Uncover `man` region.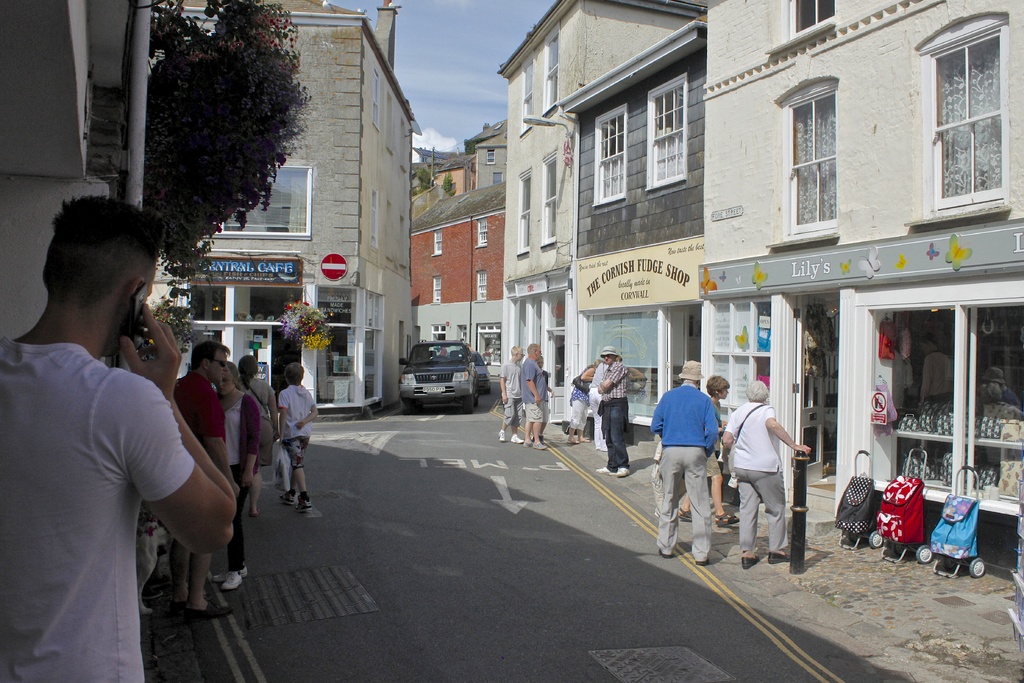
Uncovered: [left=648, top=358, right=718, bottom=563].
